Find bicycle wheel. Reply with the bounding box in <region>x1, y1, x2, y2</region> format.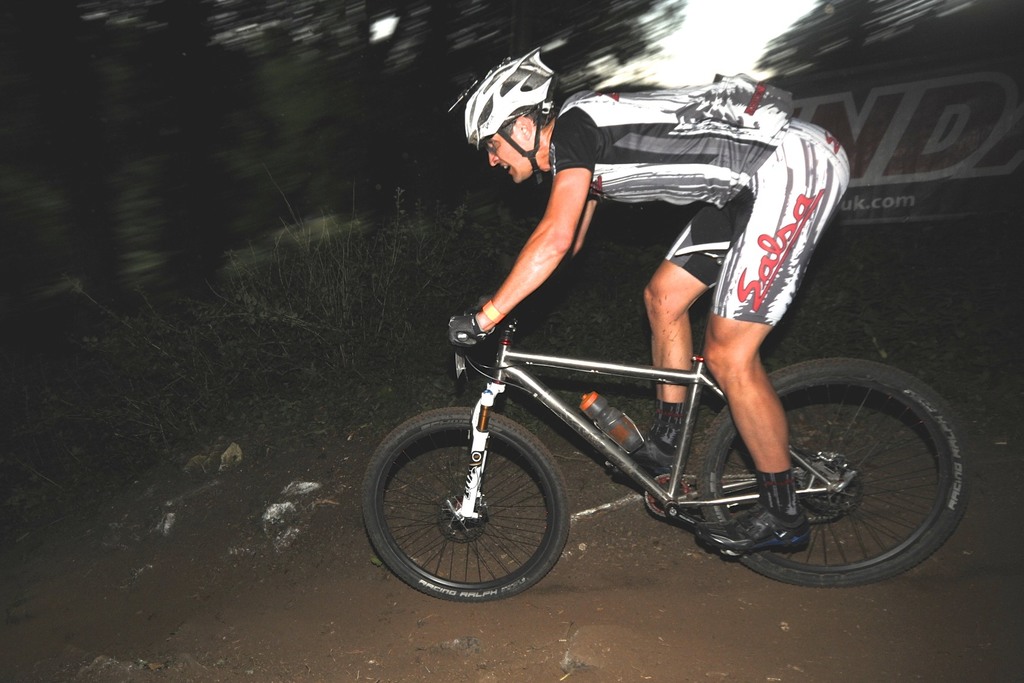
<region>358, 400, 572, 605</region>.
